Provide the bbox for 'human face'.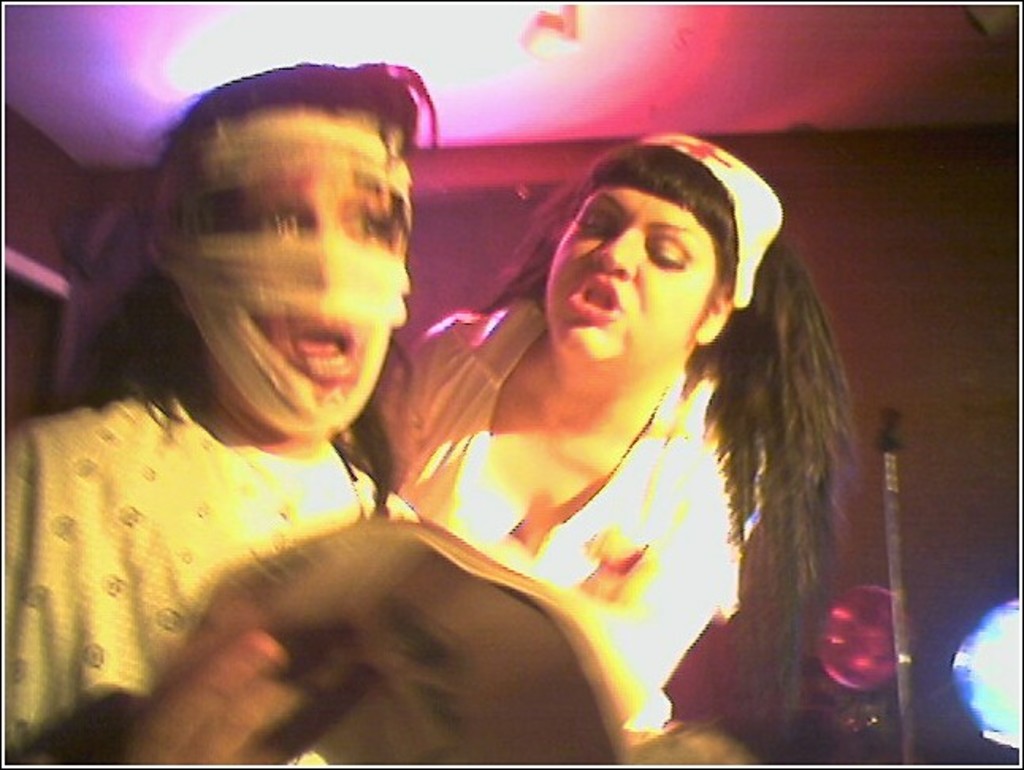
206:116:406:395.
